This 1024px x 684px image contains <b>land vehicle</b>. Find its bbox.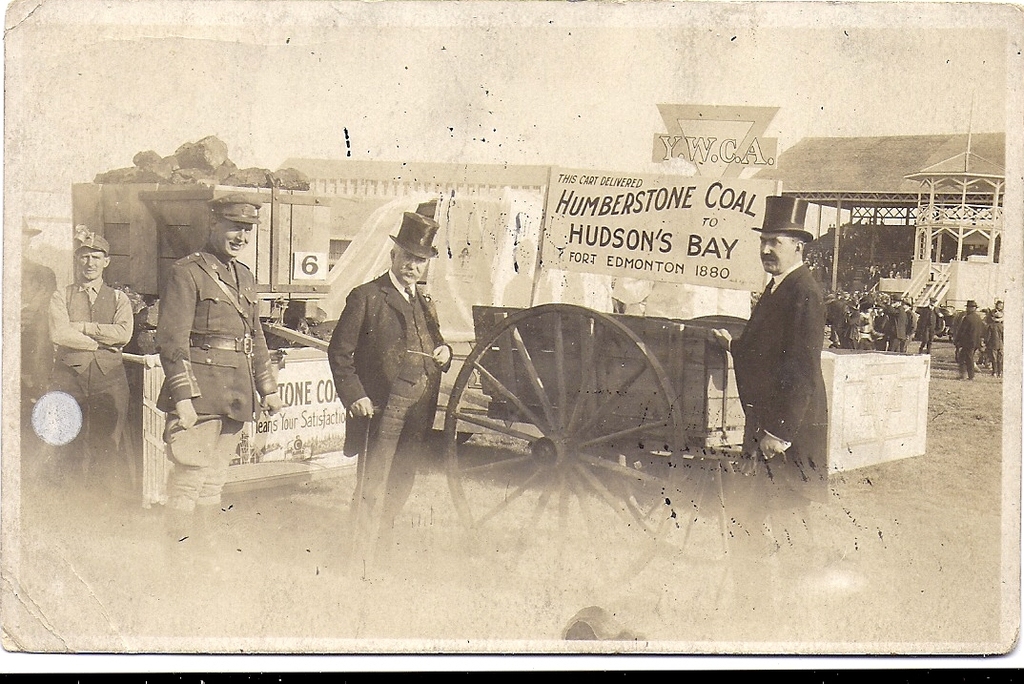
[left=260, top=307, right=932, bottom=593].
